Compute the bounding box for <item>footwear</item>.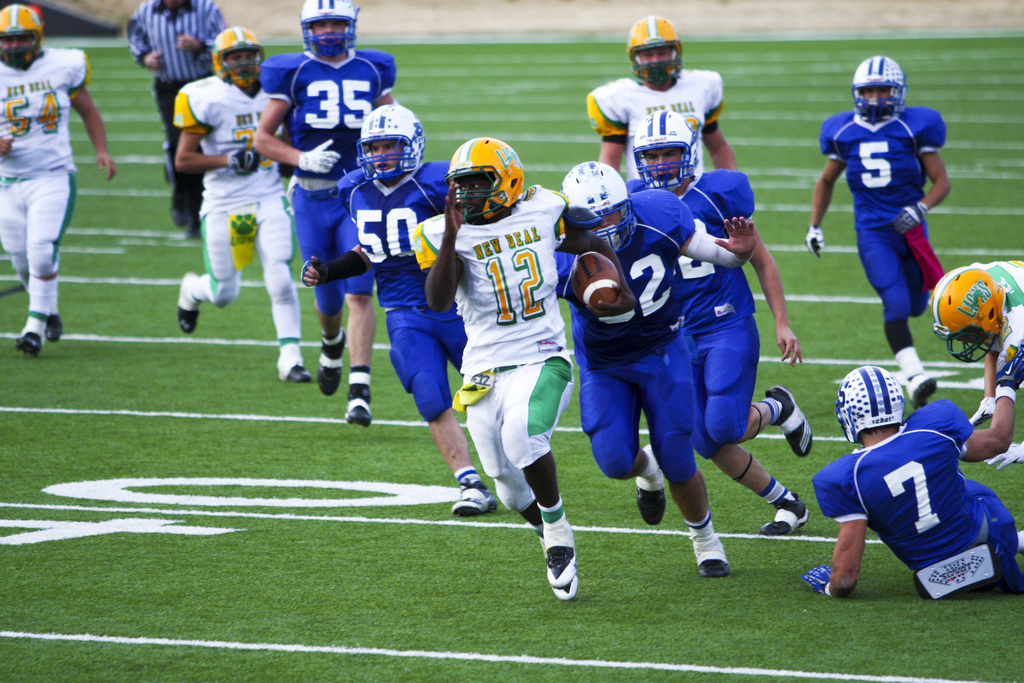
rect(908, 373, 937, 409).
